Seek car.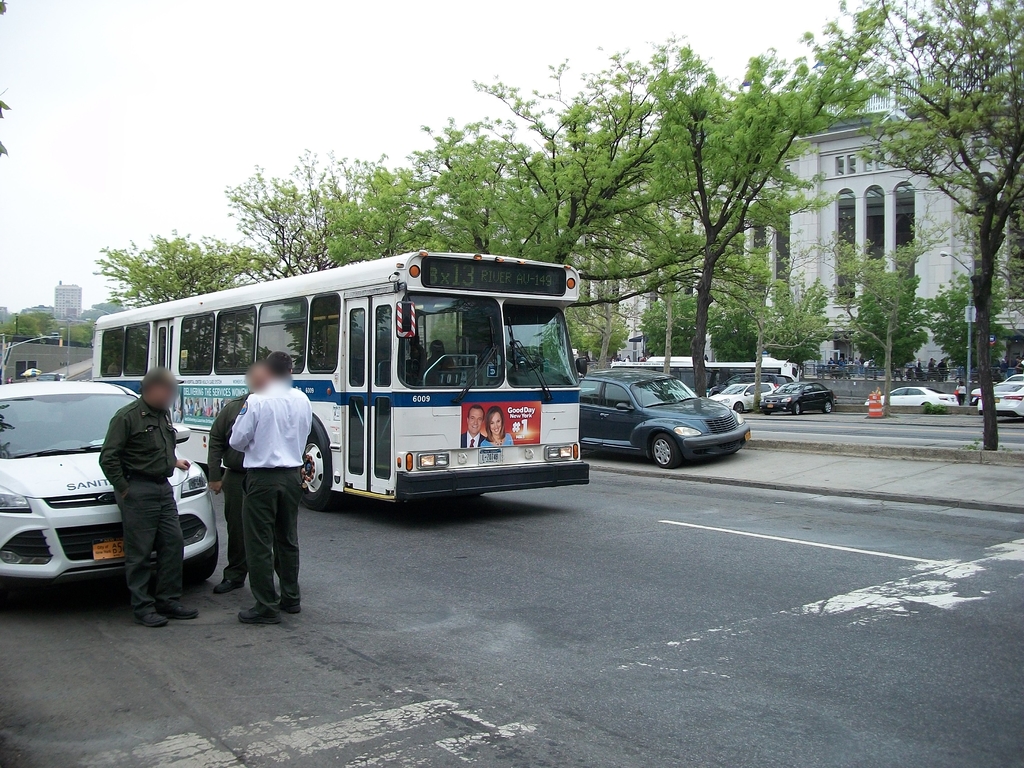
BBox(705, 381, 775, 413).
